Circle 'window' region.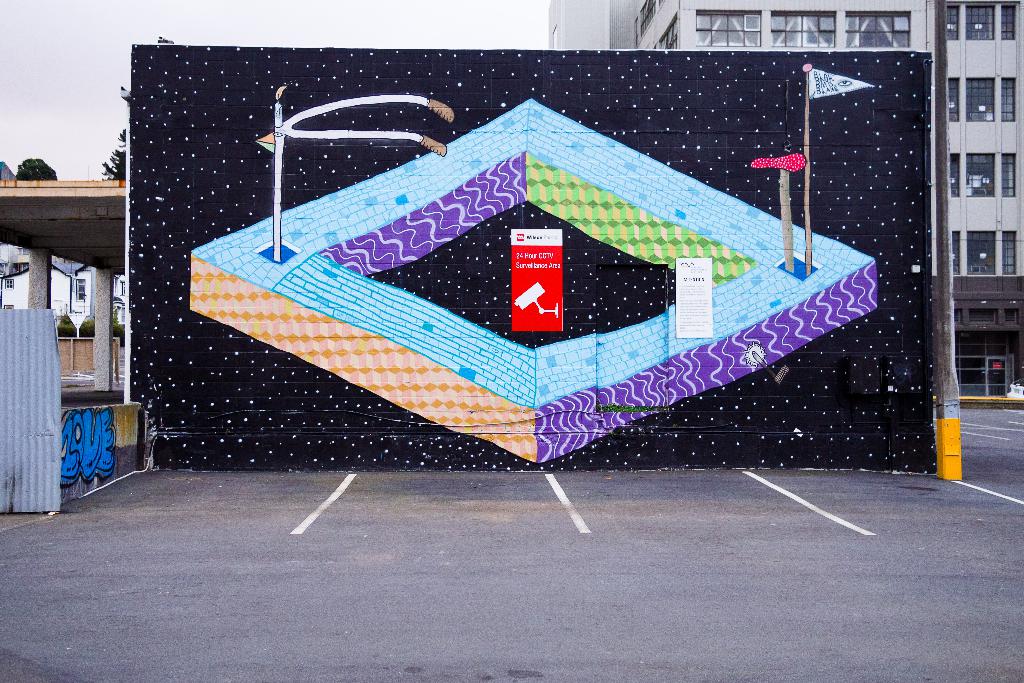
Region: 840, 10, 913, 51.
